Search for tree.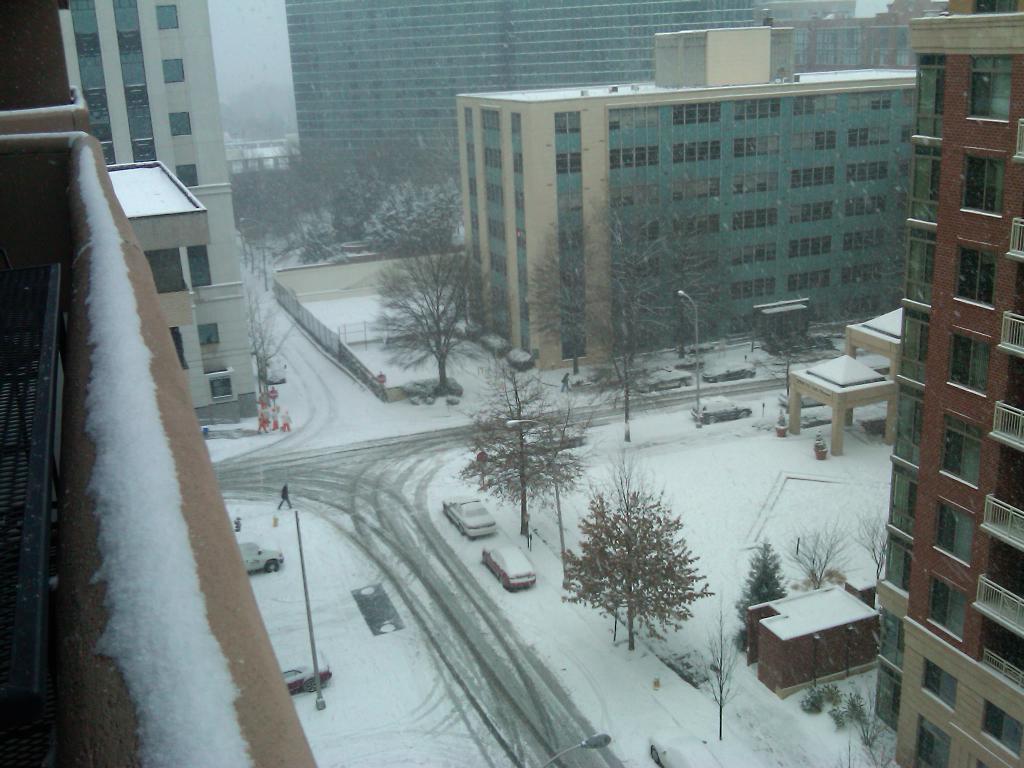
Found at {"left": 369, "top": 233, "right": 488, "bottom": 400}.
